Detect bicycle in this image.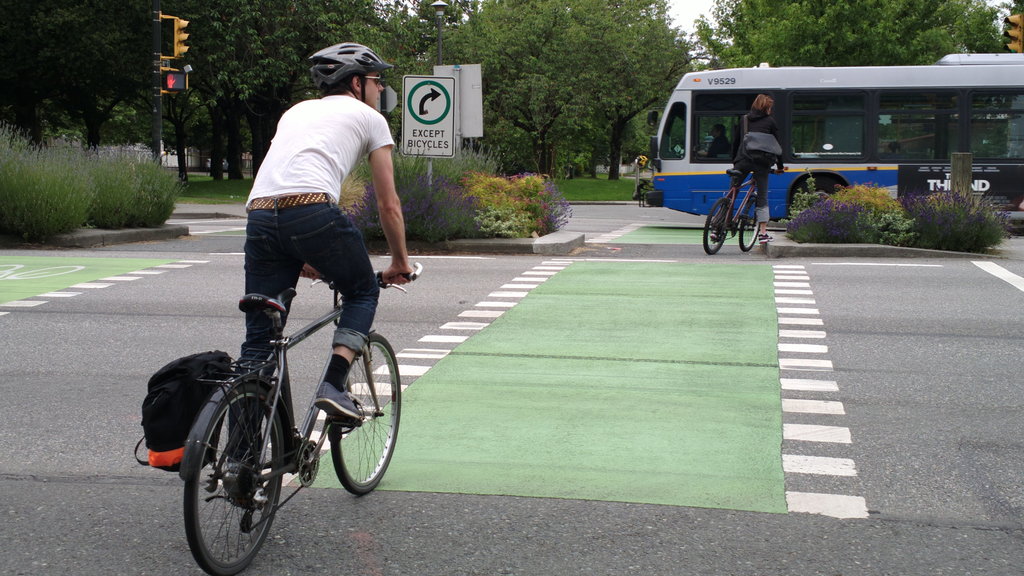
Detection: box(702, 167, 785, 255).
